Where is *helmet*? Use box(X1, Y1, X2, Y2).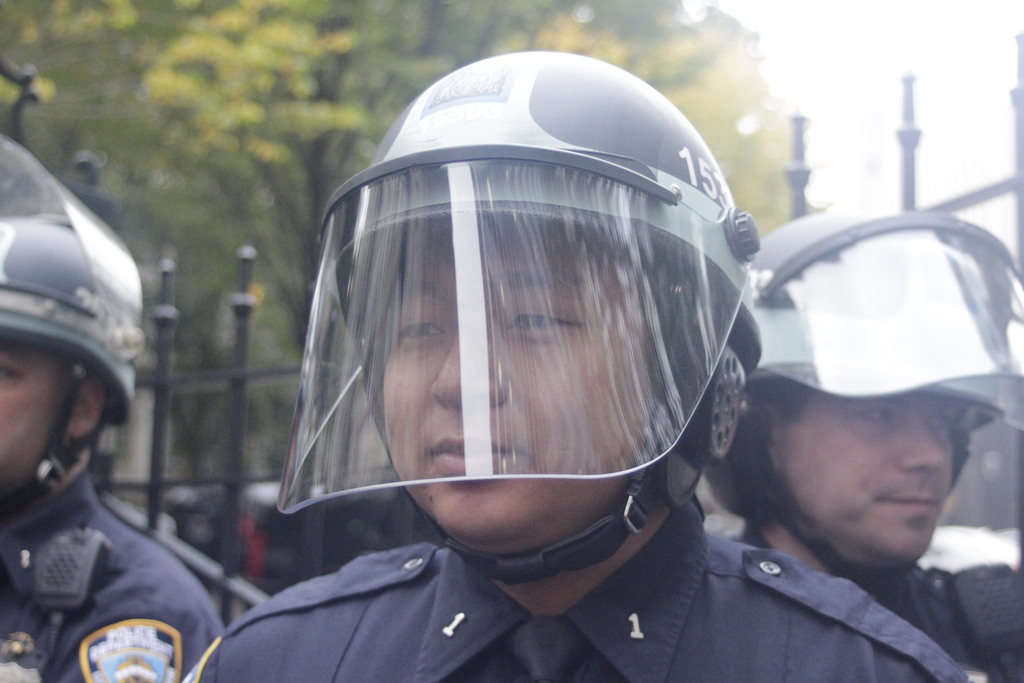
box(700, 202, 1023, 583).
